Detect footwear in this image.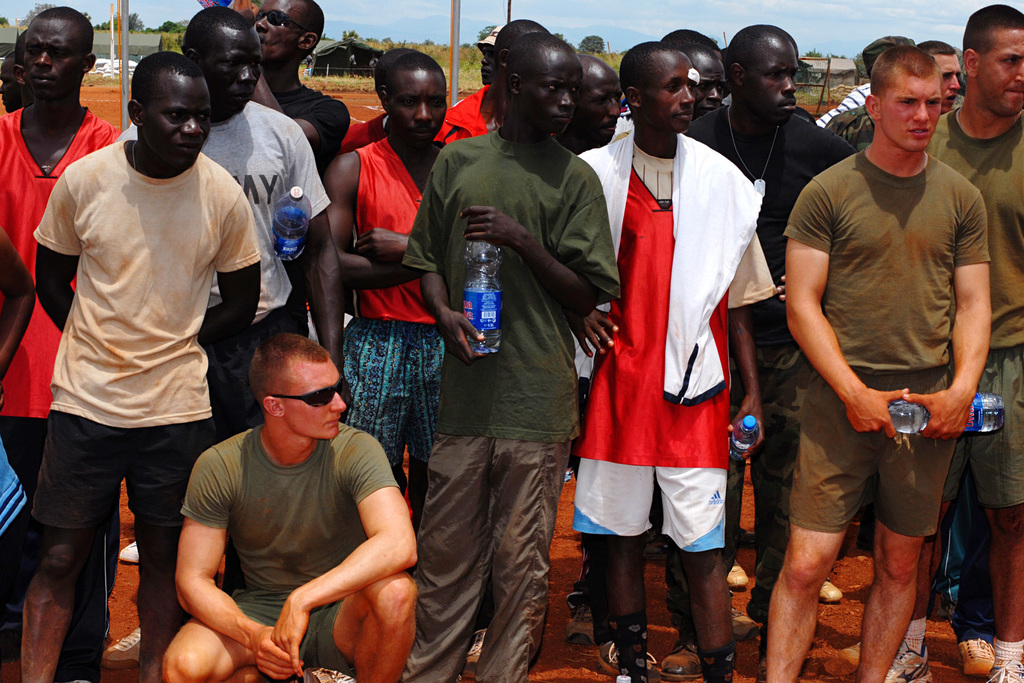
Detection: pyautogui.locateOnScreen(961, 636, 1012, 677).
